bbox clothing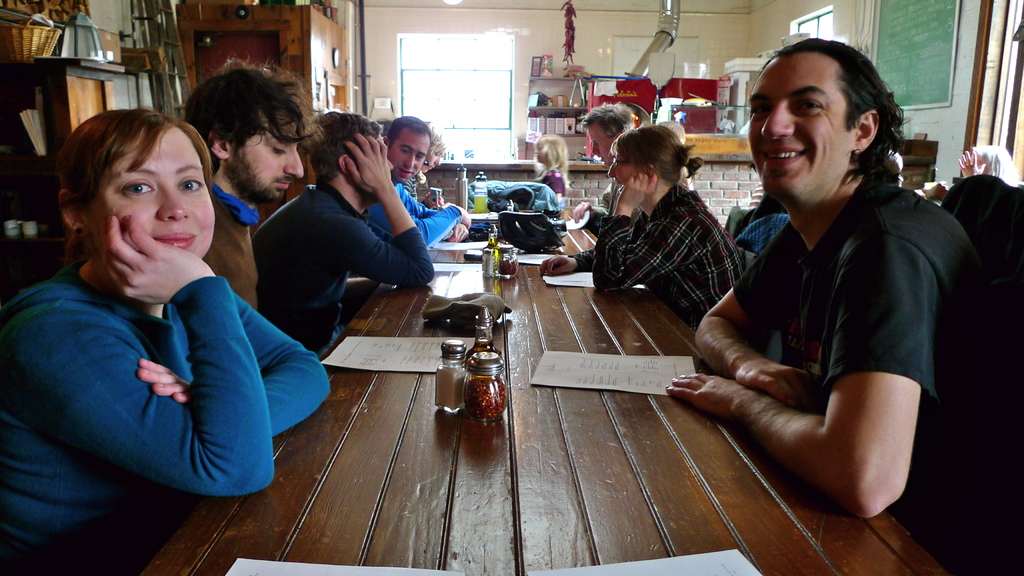
[729, 166, 989, 519]
